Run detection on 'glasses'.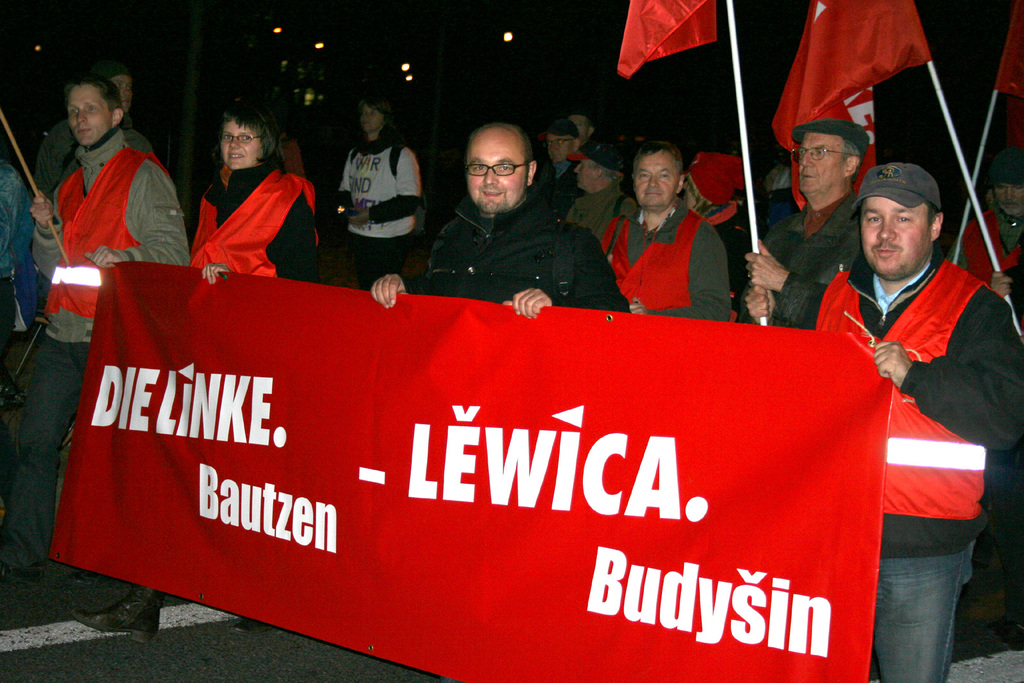
Result: [465,161,528,178].
